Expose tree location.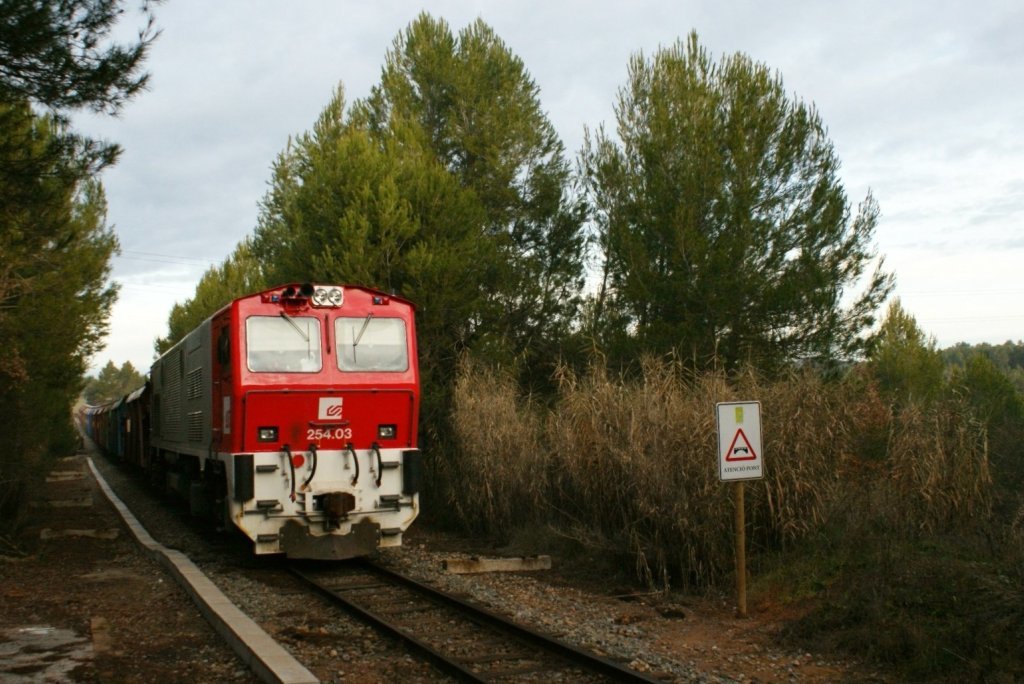
Exposed at bbox=[96, 360, 124, 384].
